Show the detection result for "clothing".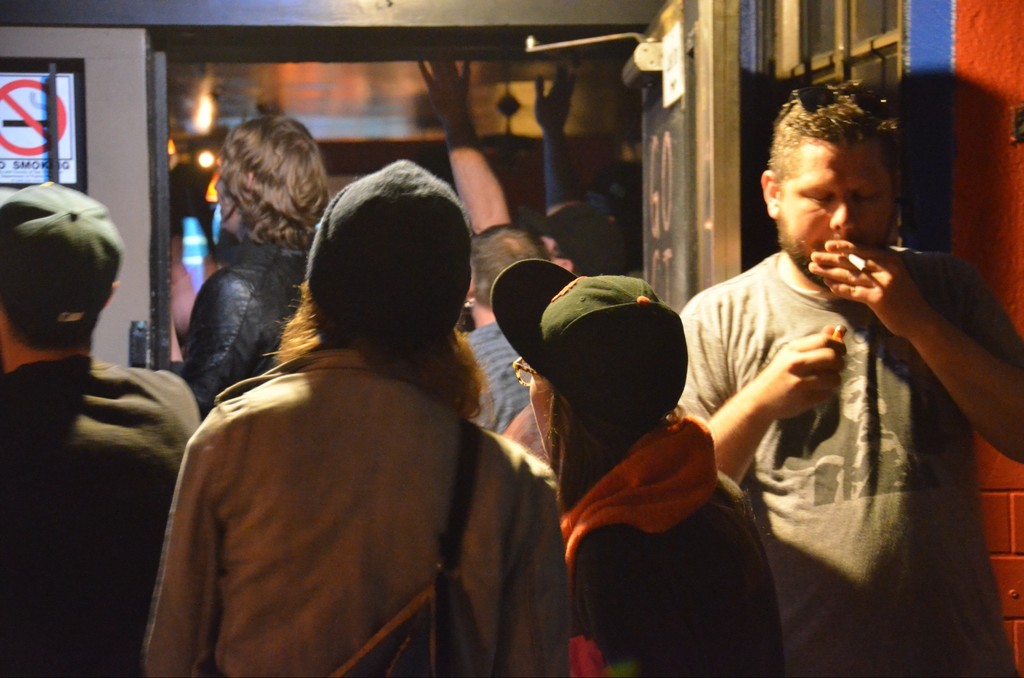
(x1=464, y1=323, x2=538, y2=435).
